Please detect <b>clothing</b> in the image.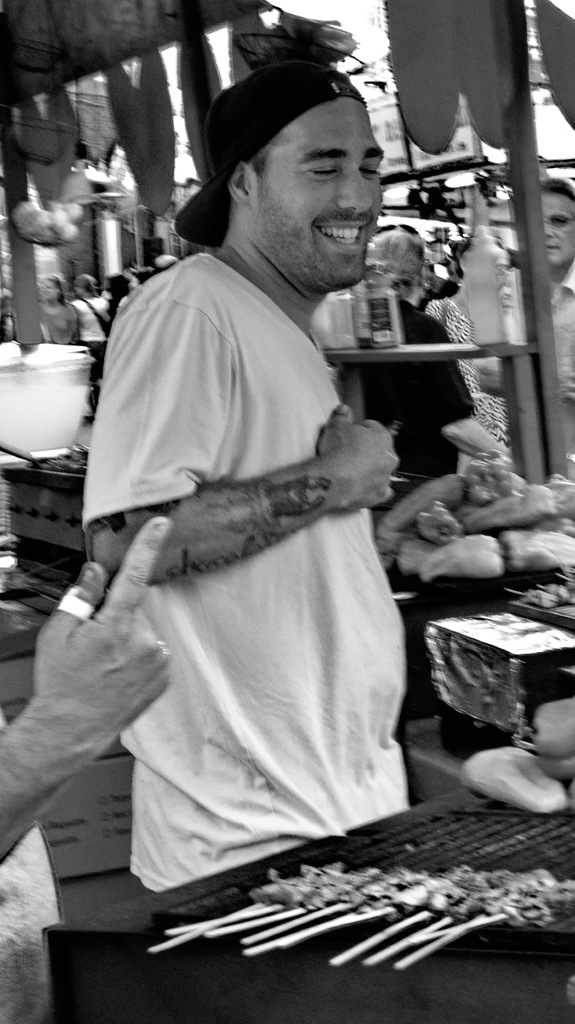
[x1=427, y1=294, x2=514, y2=468].
